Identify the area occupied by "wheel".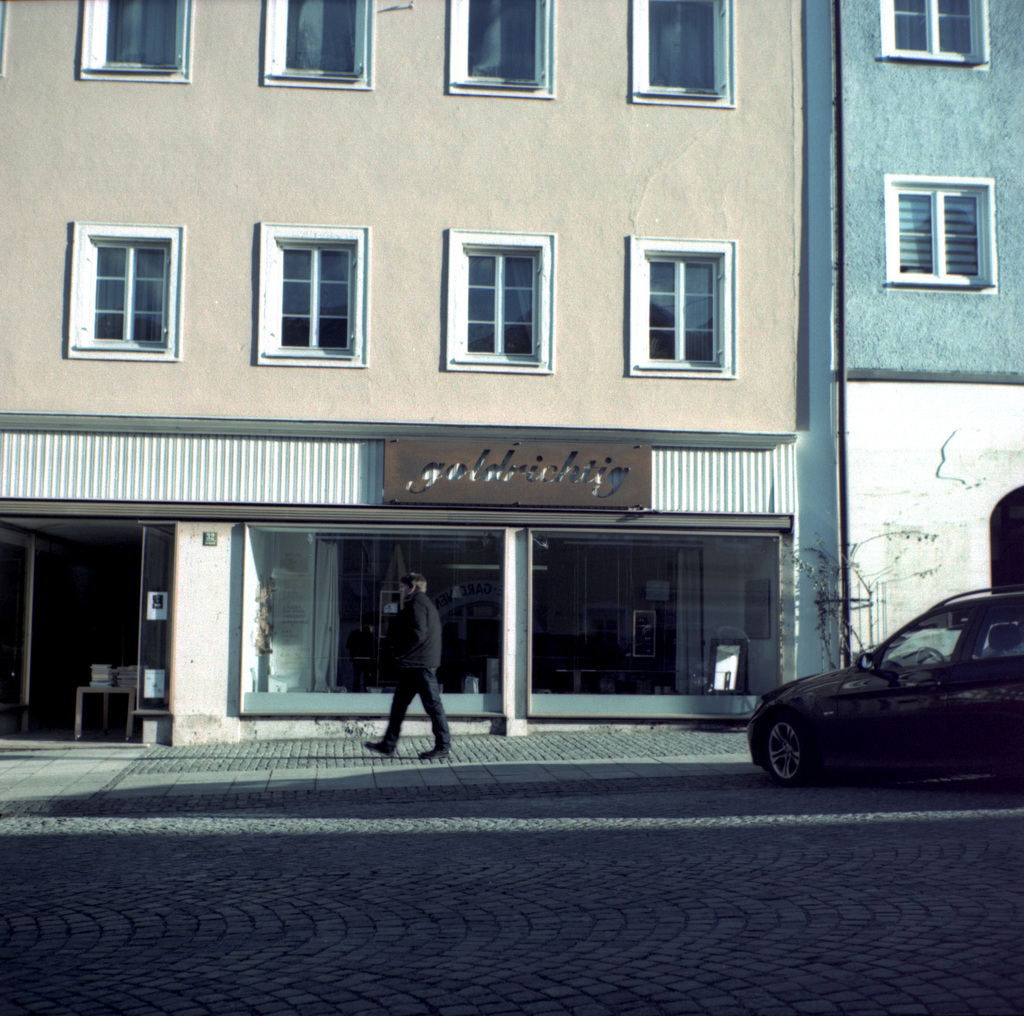
Area: Rect(911, 650, 949, 665).
